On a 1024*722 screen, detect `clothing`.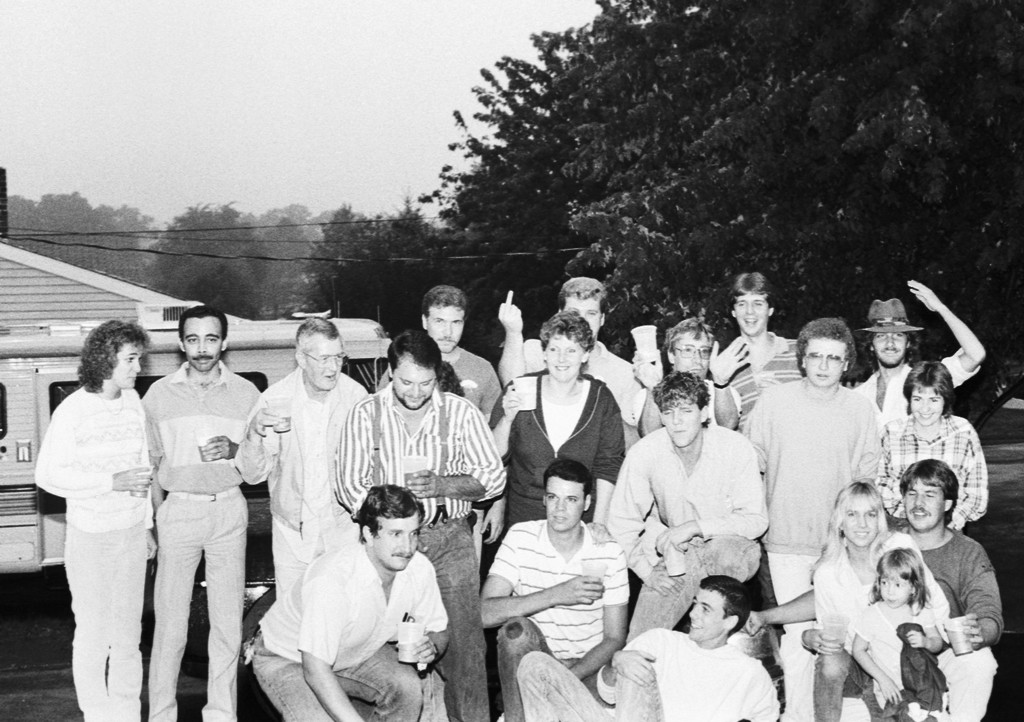
<region>607, 422, 765, 634</region>.
